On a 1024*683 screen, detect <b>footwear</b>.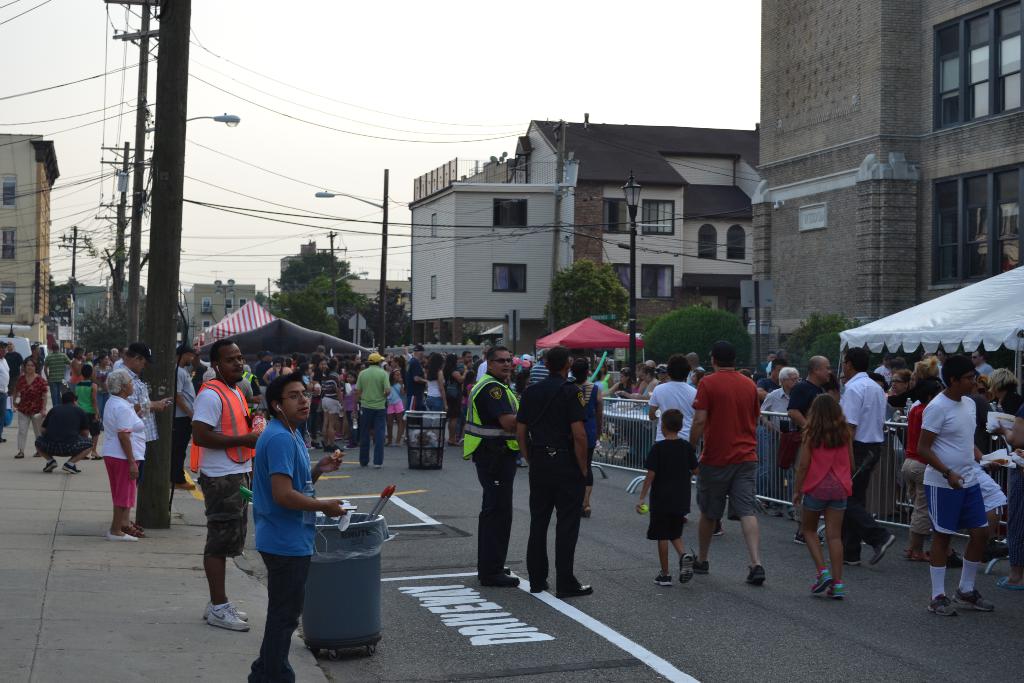
bbox(770, 506, 783, 516).
